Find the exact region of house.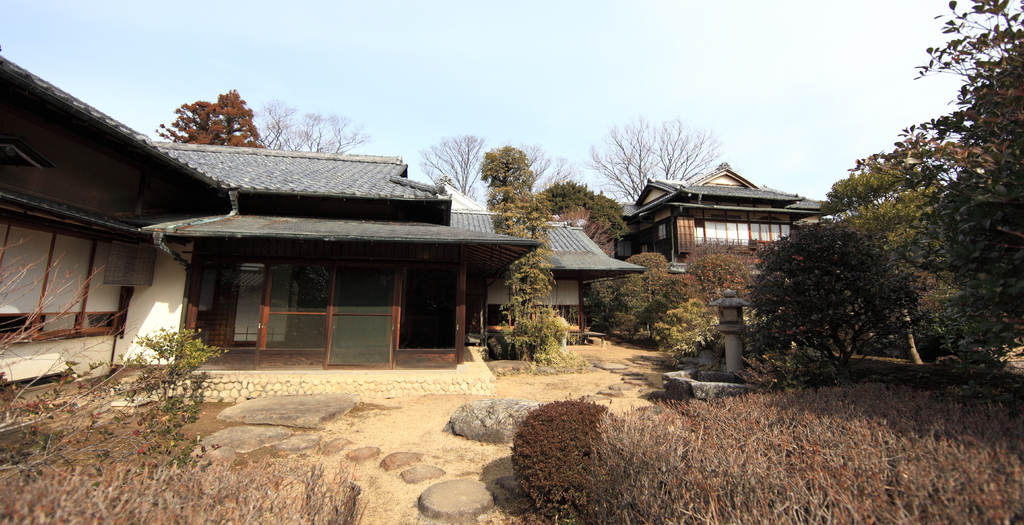
Exact region: (28,101,625,368).
